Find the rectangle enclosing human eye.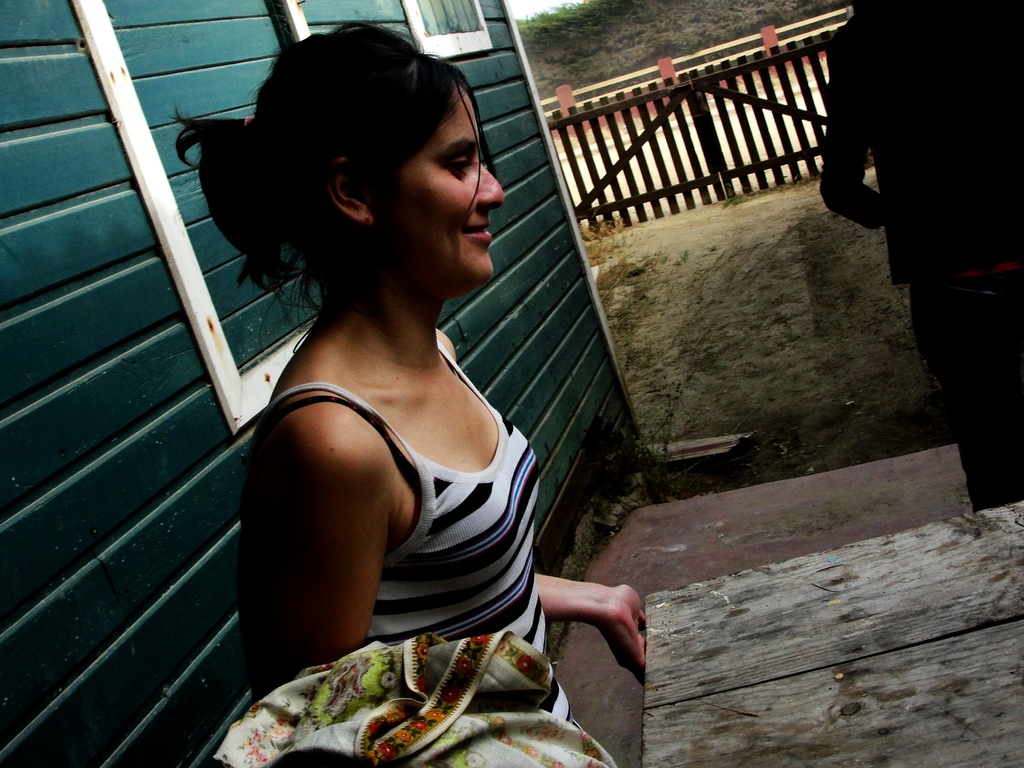
<box>444,153,471,181</box>.
